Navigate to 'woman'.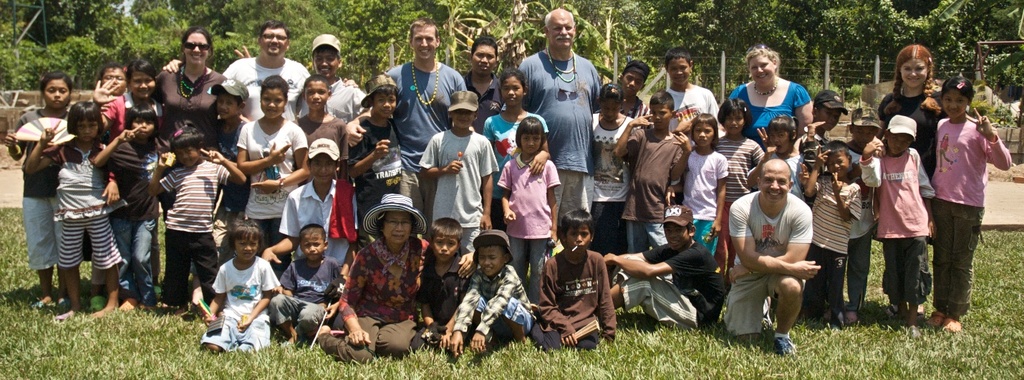
Navigation target: bbox(728, 43, 817, 150).
